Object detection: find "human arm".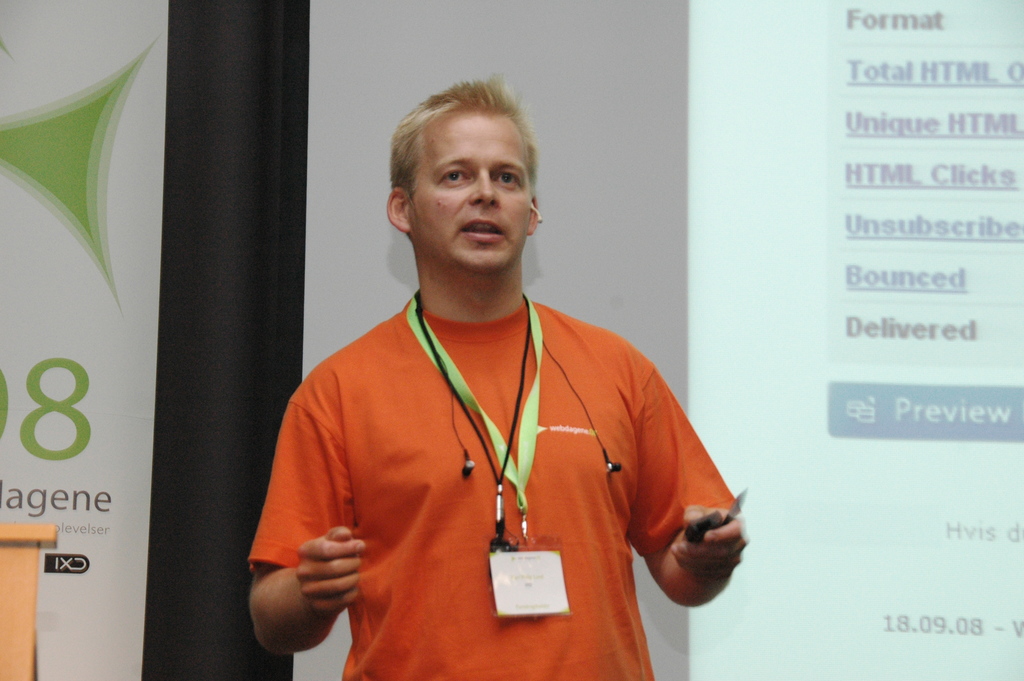
select_region(620, 324, 750, 616).
